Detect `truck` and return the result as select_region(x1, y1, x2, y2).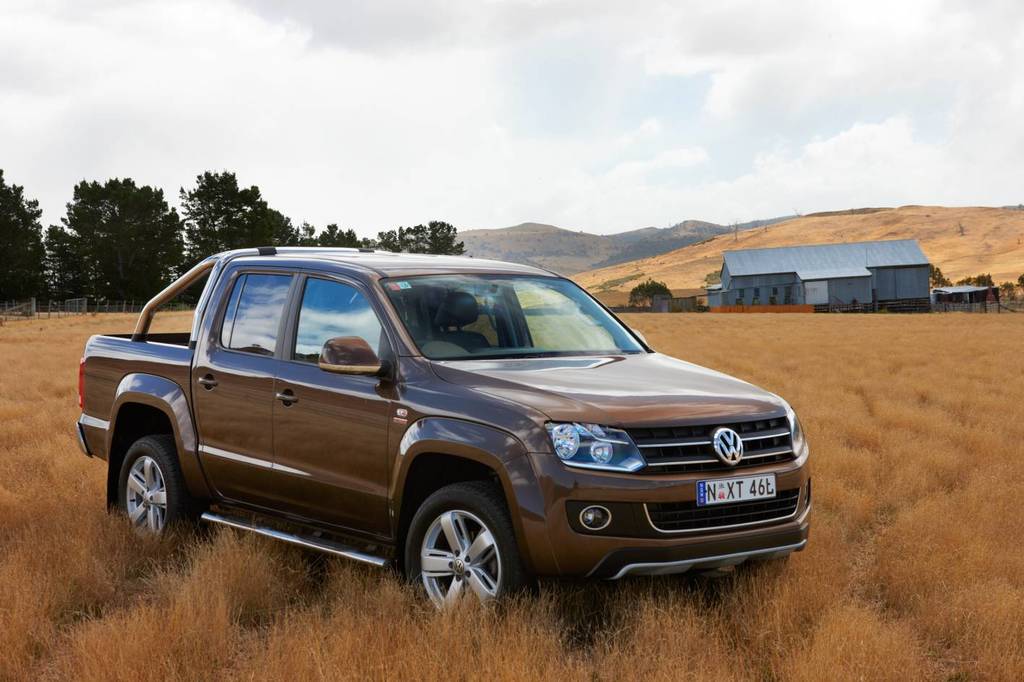
select_region(84, 257, 767, 623).
